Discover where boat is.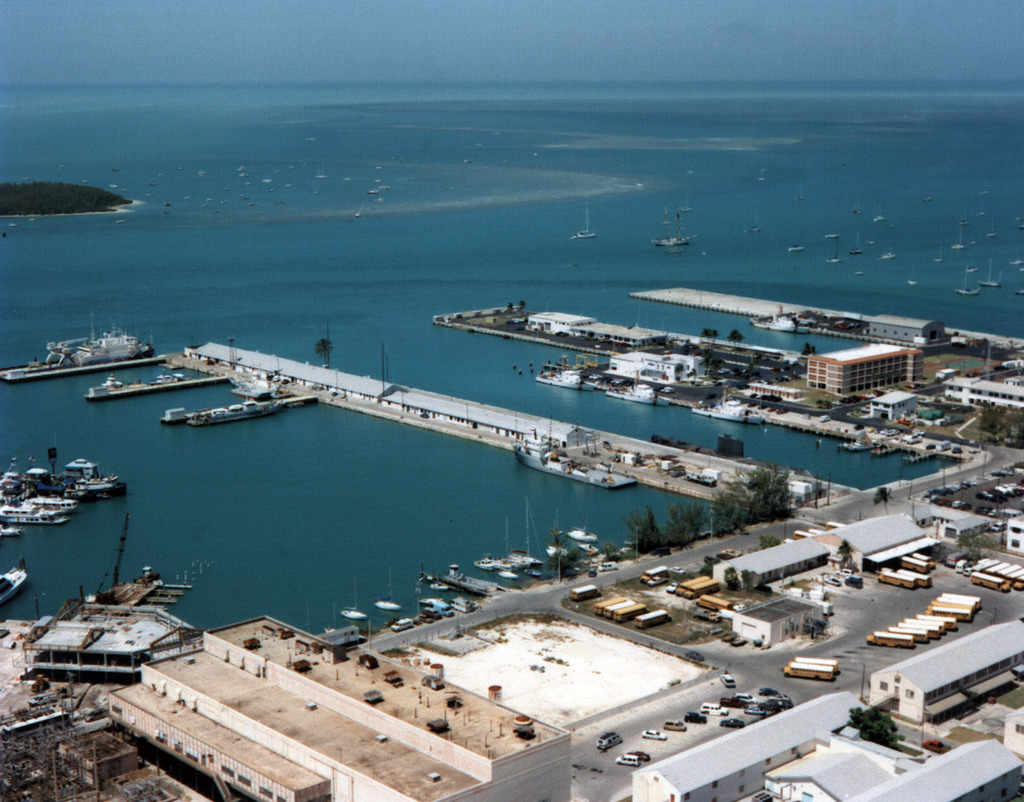
Discovered at detection(531, 570, 540, 578).
